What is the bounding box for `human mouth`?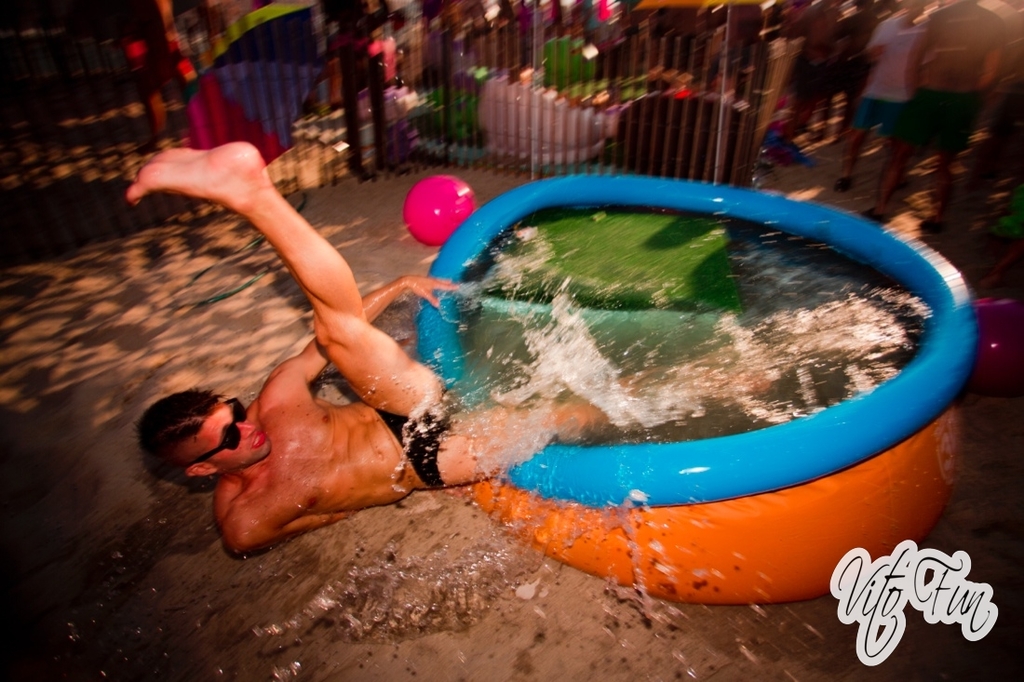
256 435 261 446.
